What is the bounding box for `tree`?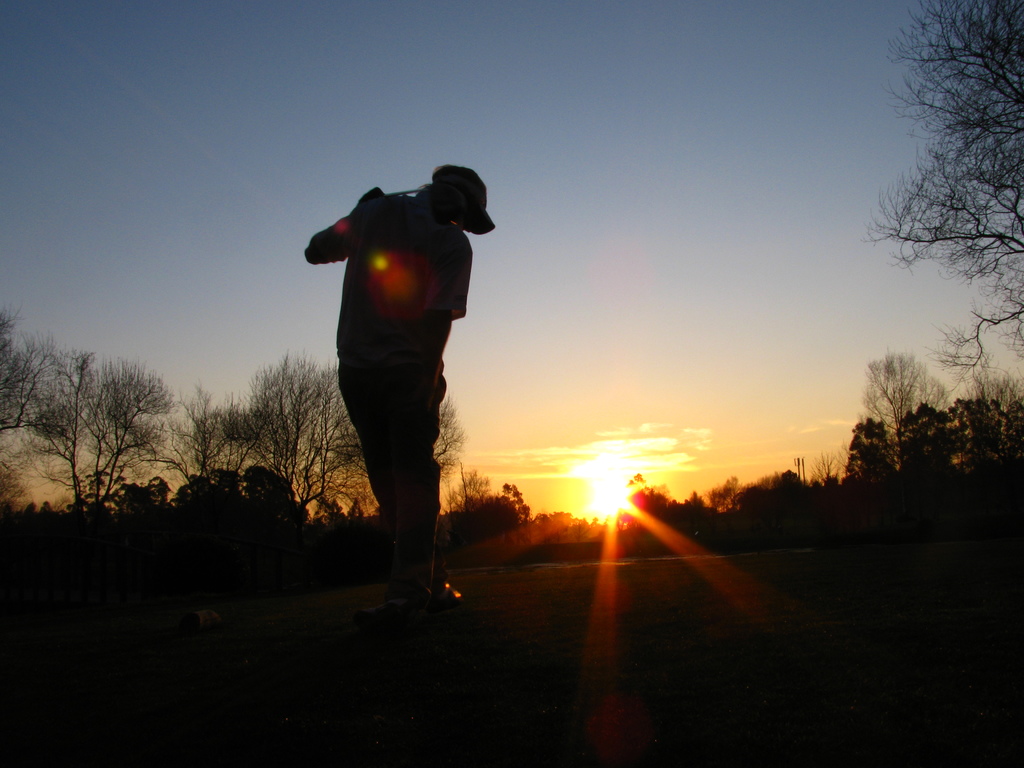
l=842, t=422, r=882, b=478.
